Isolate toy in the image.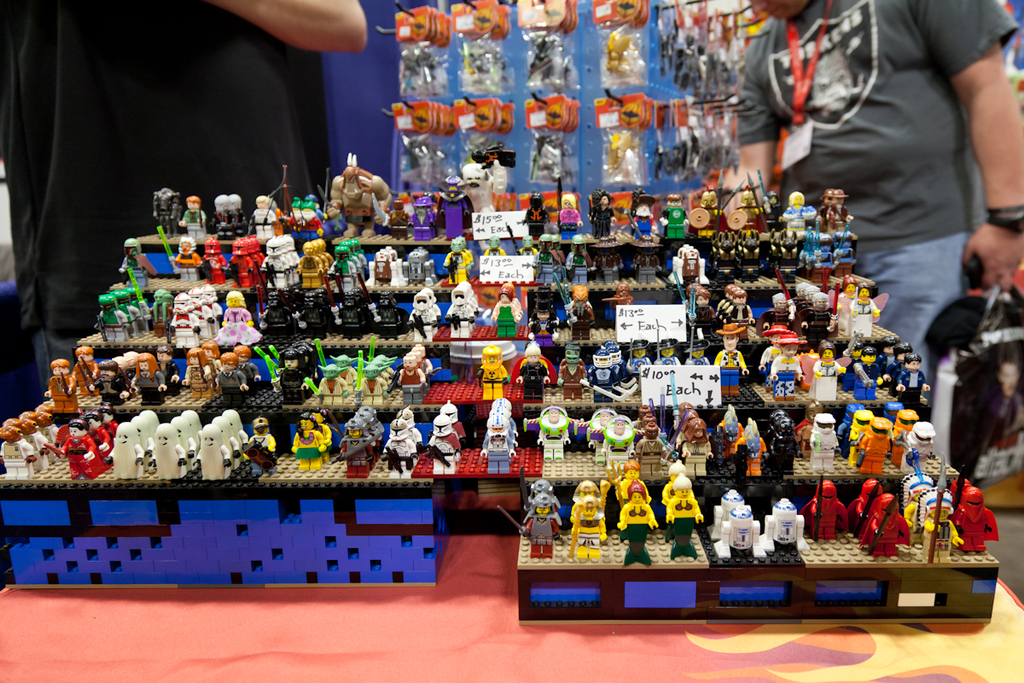
Isolated region: box=[20, 412, 55, 472].
